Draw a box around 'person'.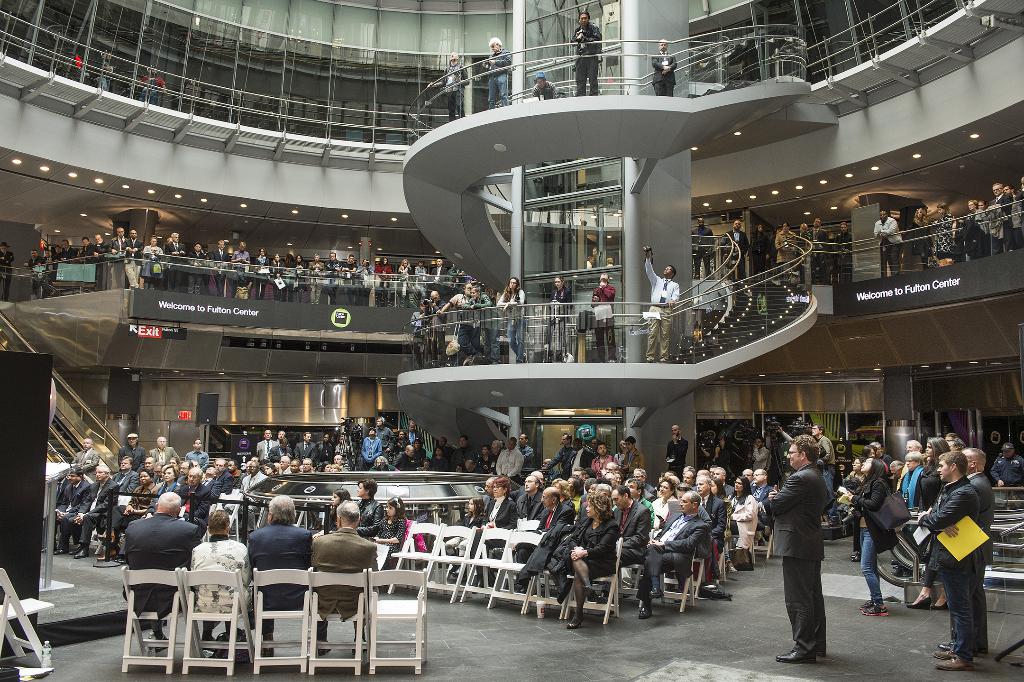
{"left": 42, "top": 252, "right": 53, "bottom": 295}.
